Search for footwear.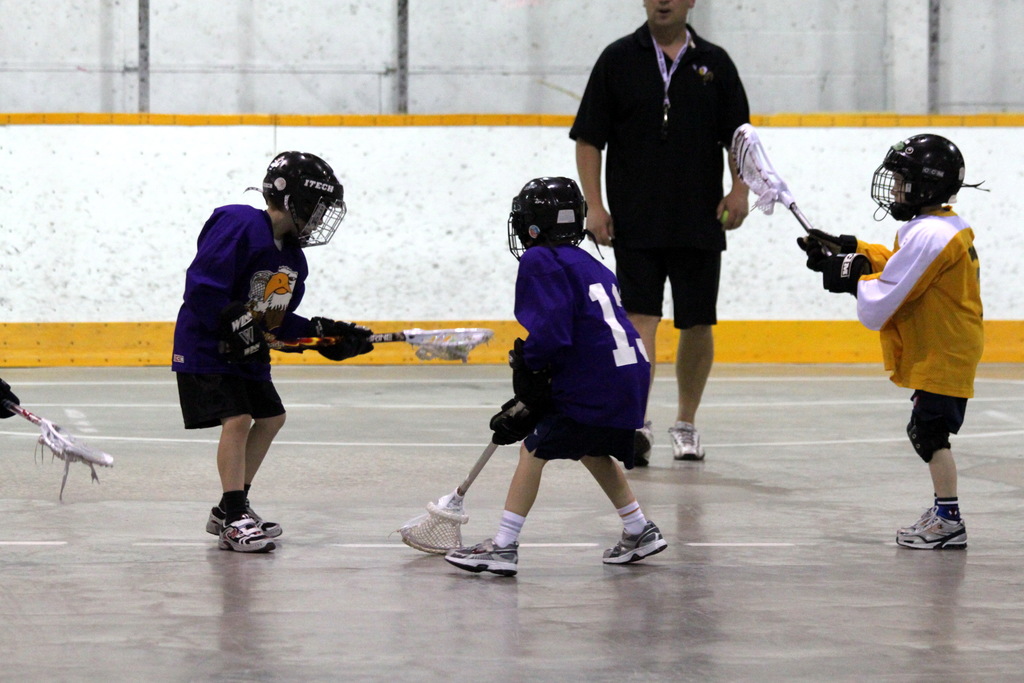
Found at [894, 507, 965, 549].
